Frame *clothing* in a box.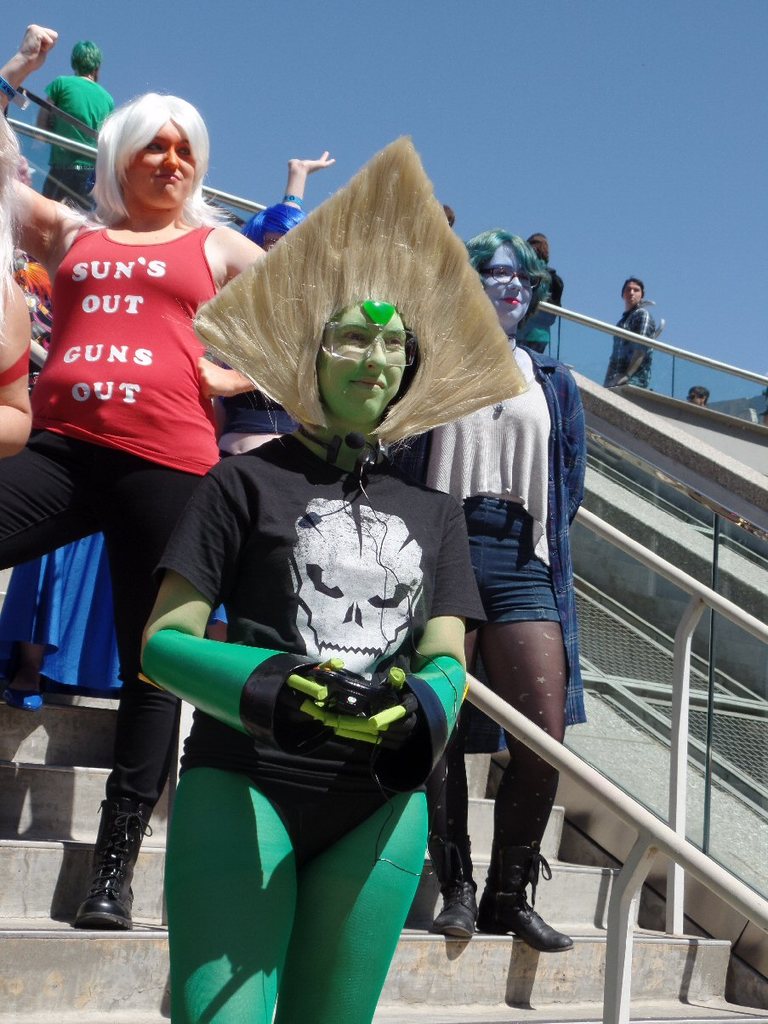
<box>149,419,489,1023</box>.
